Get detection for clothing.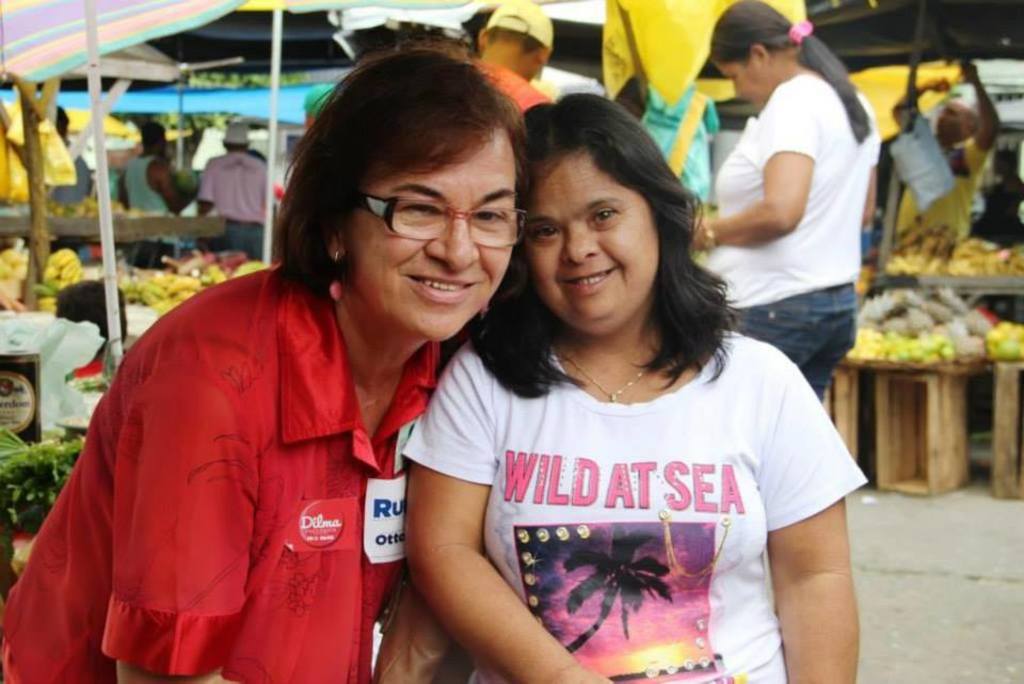
Detection: (x1=893, y1=129, x2=989, y2=244).
